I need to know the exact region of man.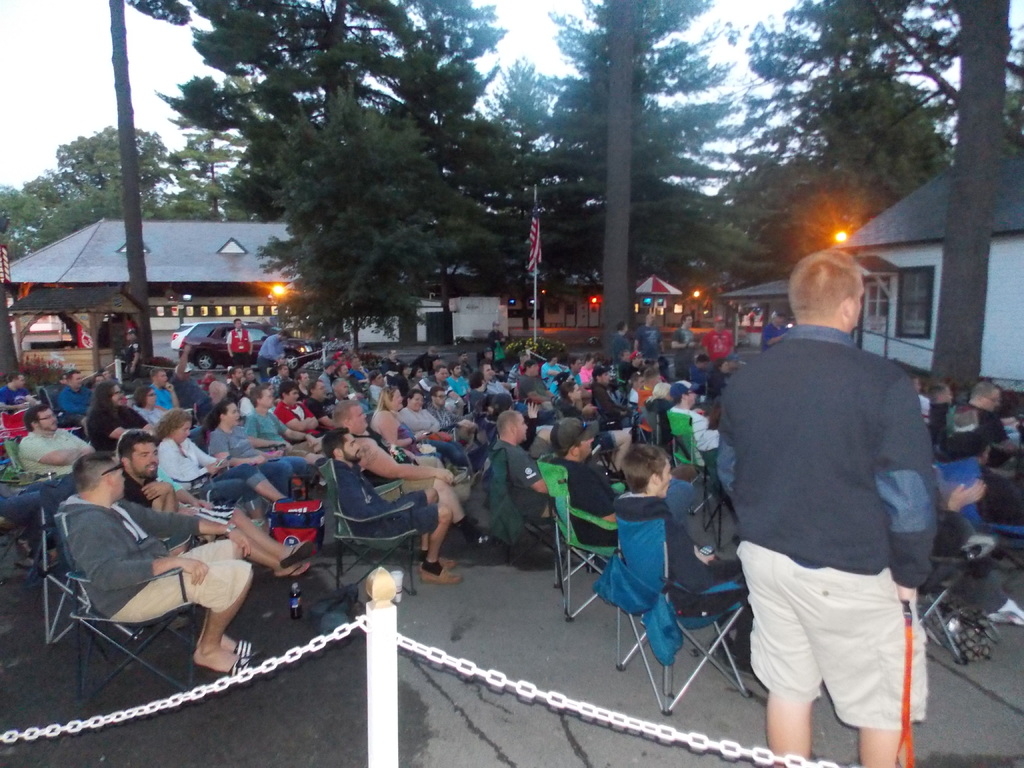
Region: <box>225,319,255,363</box>.
